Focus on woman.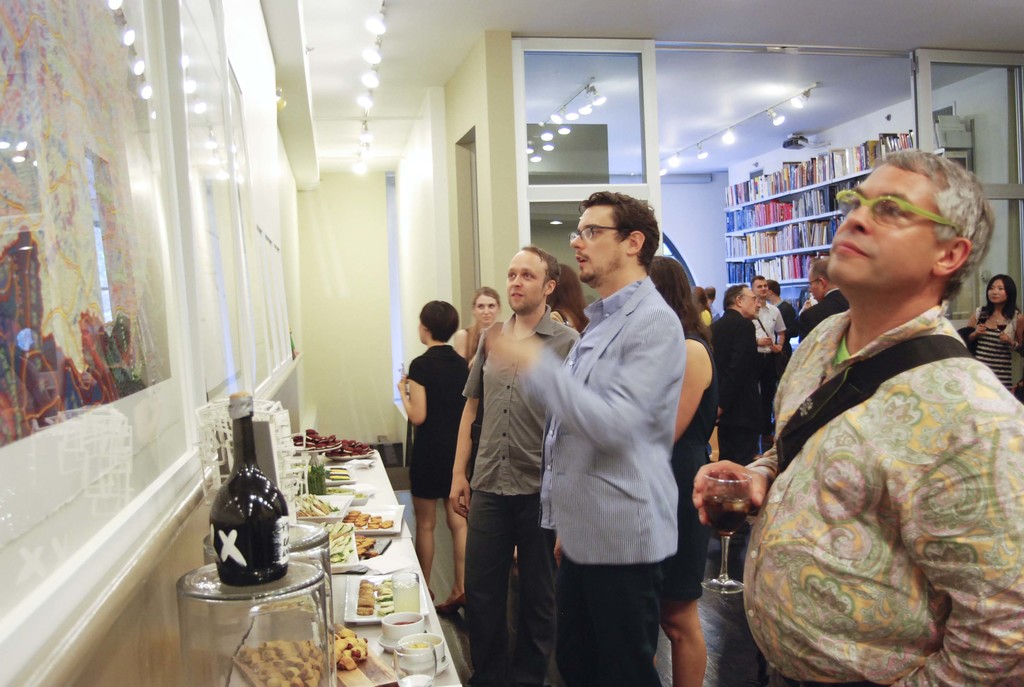
Focused at 457/286/502/365.
